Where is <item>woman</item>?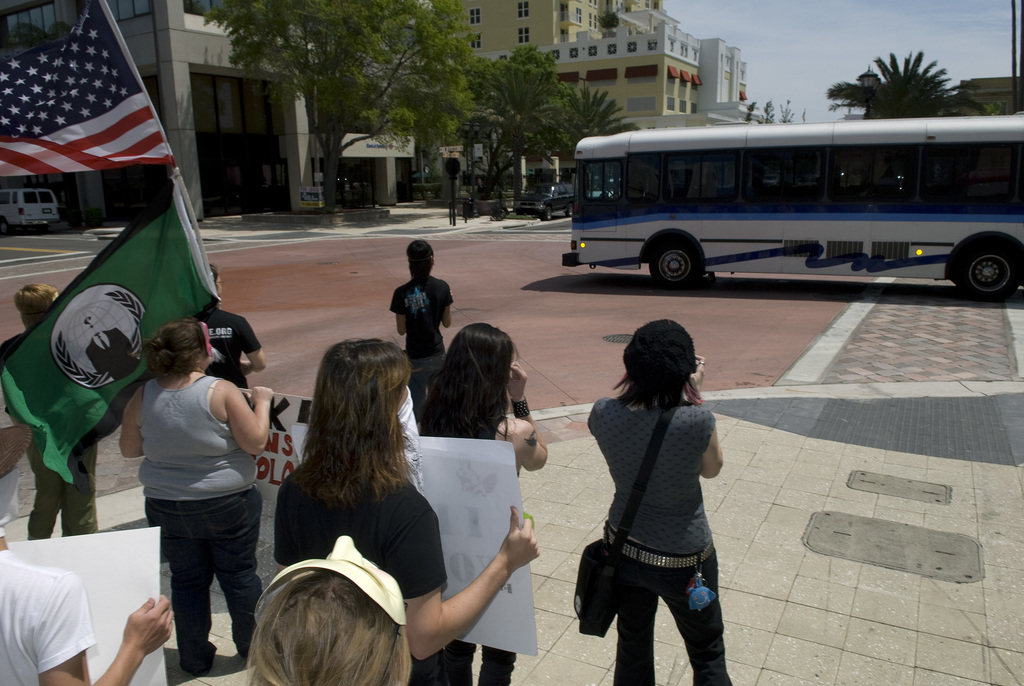
locate(120, 318, 278, 673).
